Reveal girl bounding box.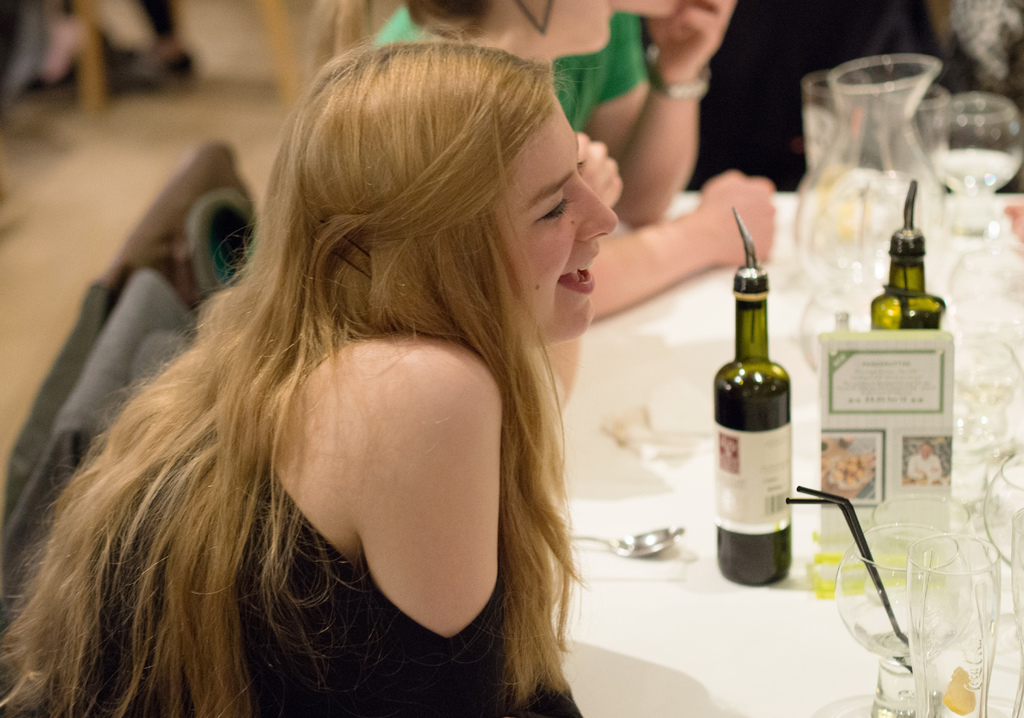
Revealed: pyautogui.locateOnScreen(3, 27, 618, 717).
